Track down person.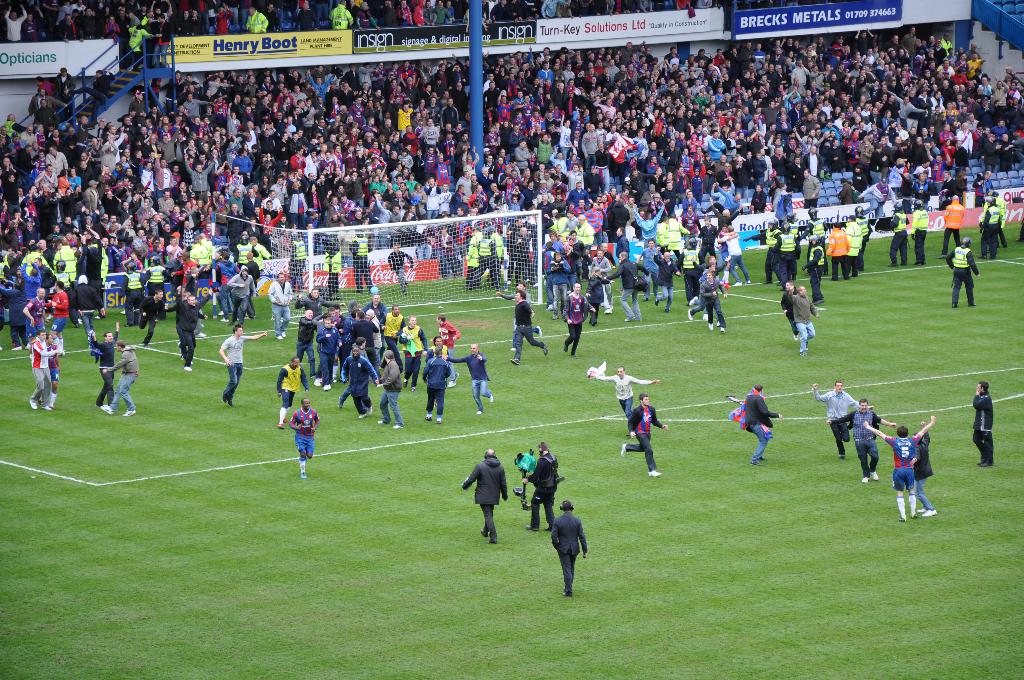
Tracked to [left=91, top=72, right=116, bottom=107].
